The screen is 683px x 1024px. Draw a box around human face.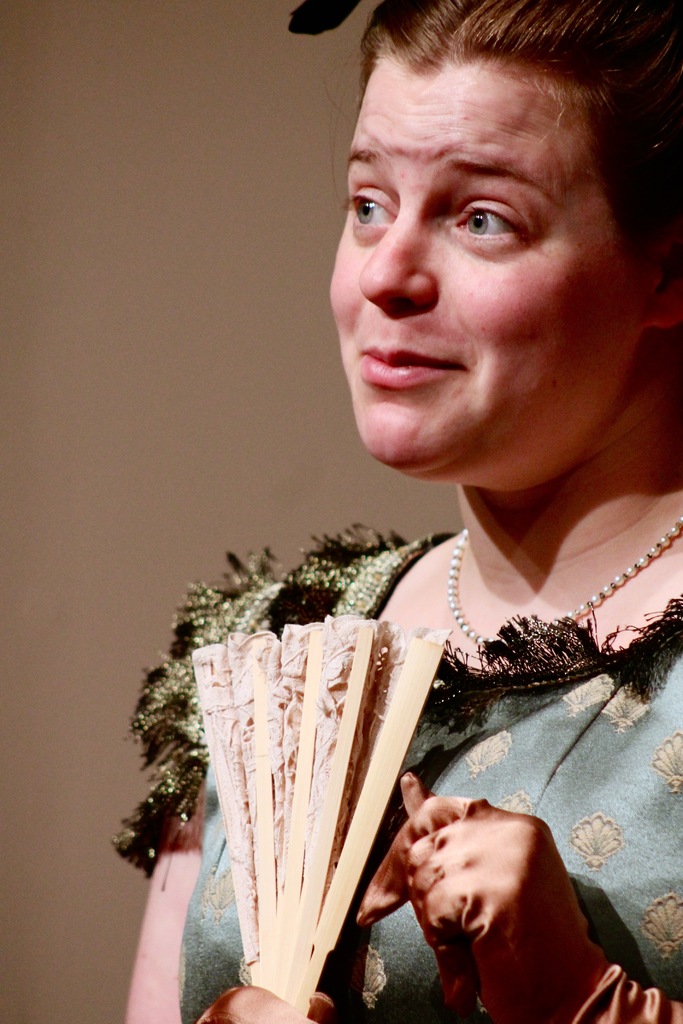
crop(331, 25, 636, 470).
